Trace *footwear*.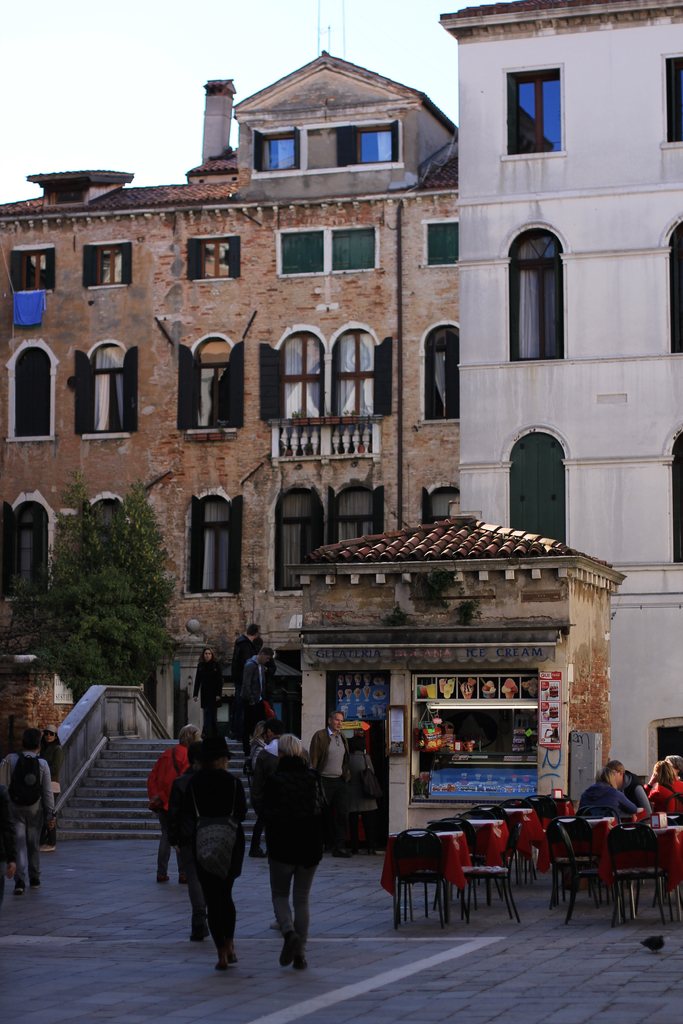
Traced to crop(246, 850, 265, 858).
